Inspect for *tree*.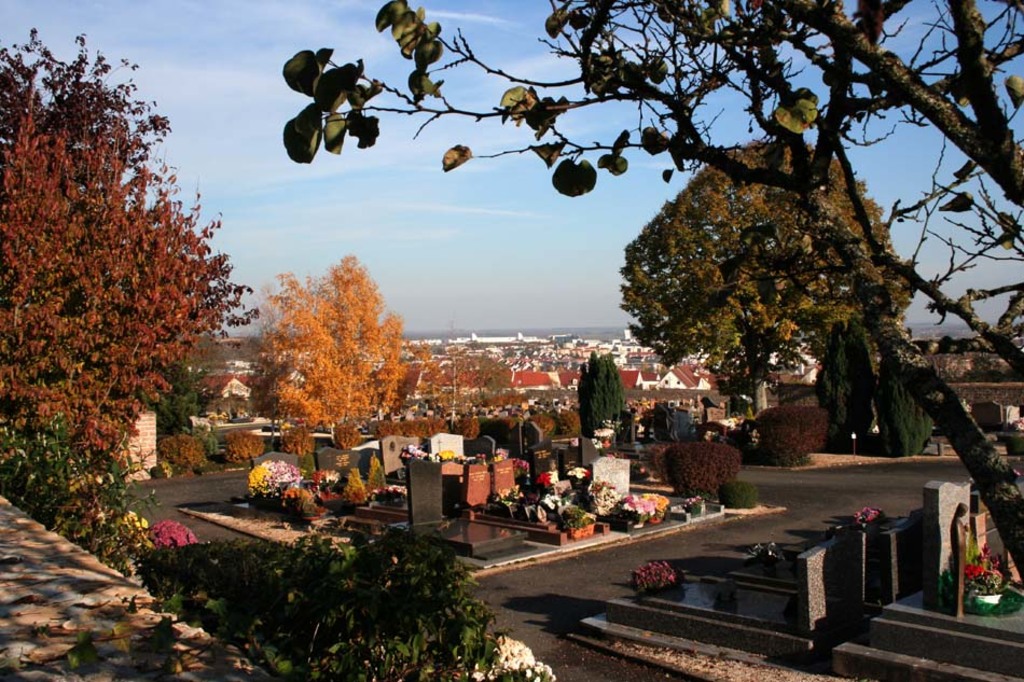
Inspection: x1=271, y1=0, x2=1023, y2=604.
